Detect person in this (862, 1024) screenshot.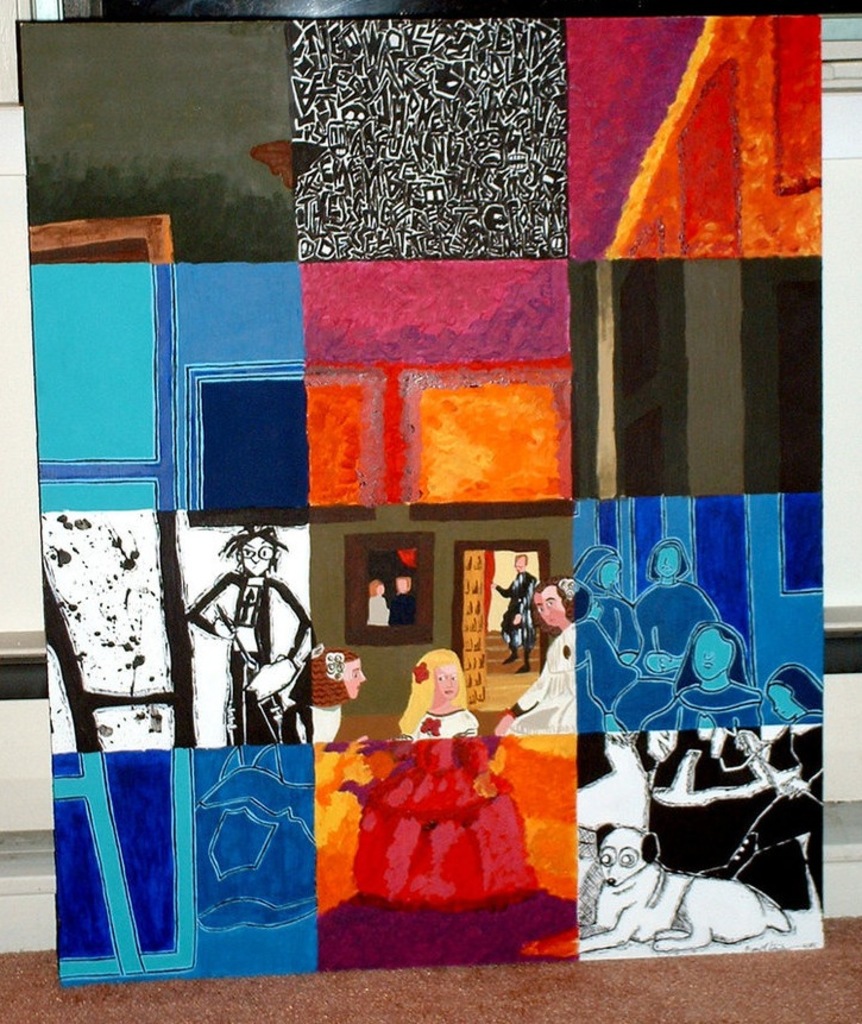
Detection: locate(366, 578, 390, 624).
